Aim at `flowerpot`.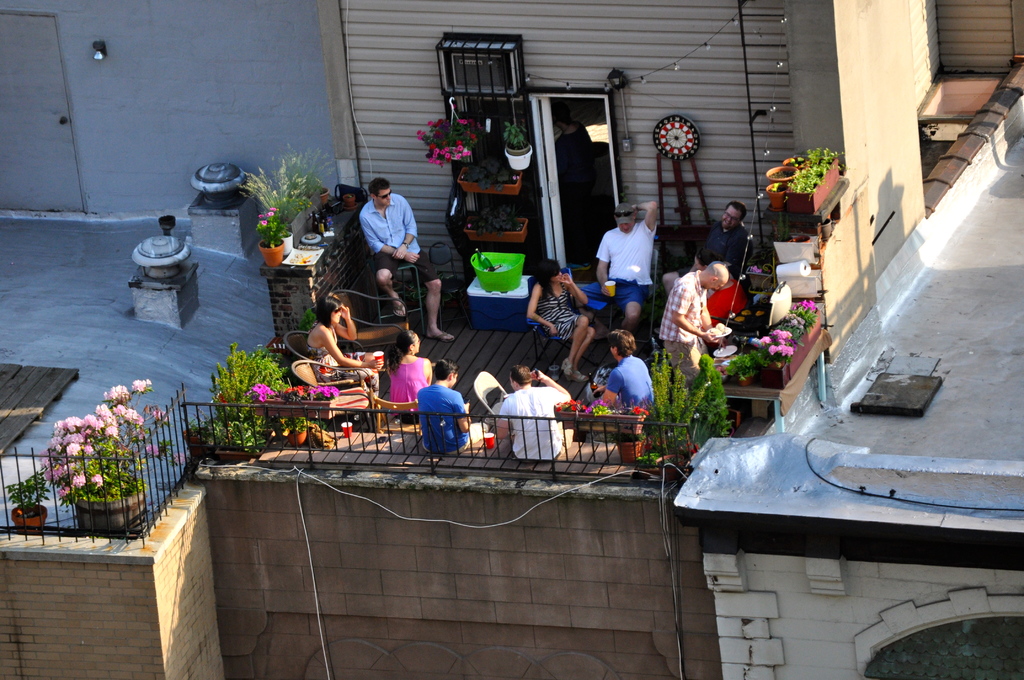
Aimed at {"left": 70, "top": 480, "right": 153, "bottom": 535}.
